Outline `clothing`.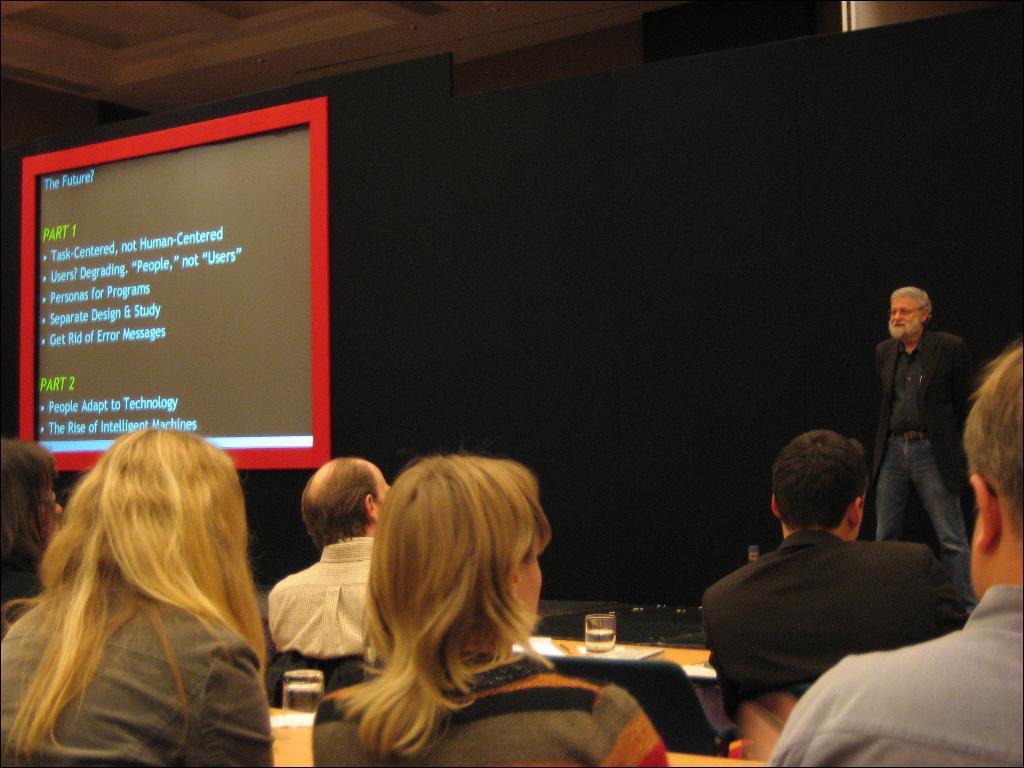
Outline: 266 534 378 657.
